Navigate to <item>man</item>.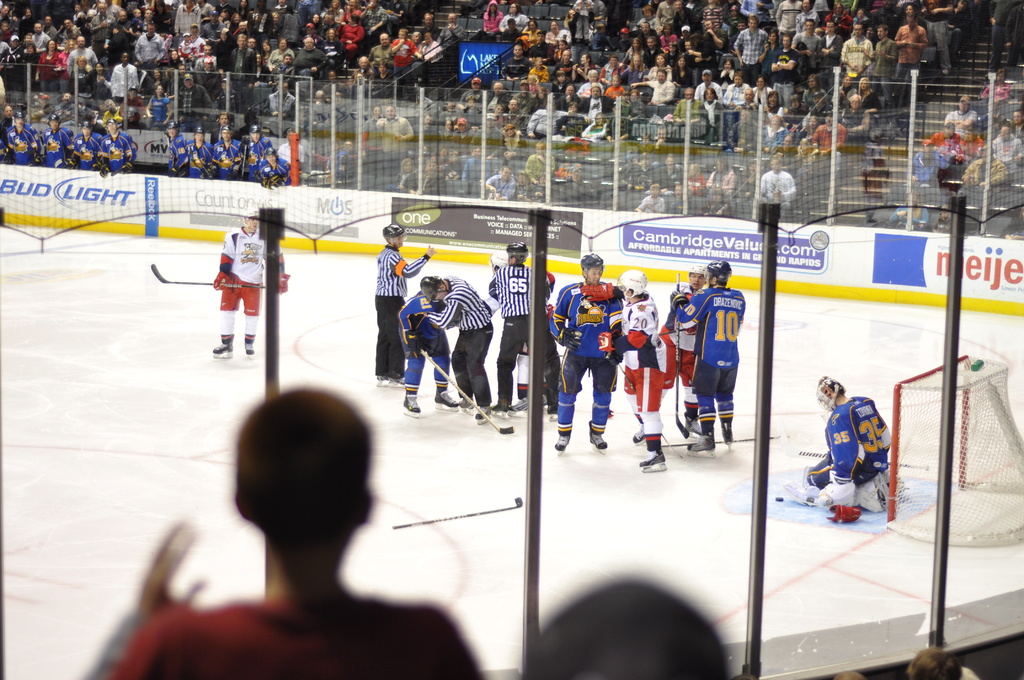
Navigation target: BBox(103, 0, 123, 16).
